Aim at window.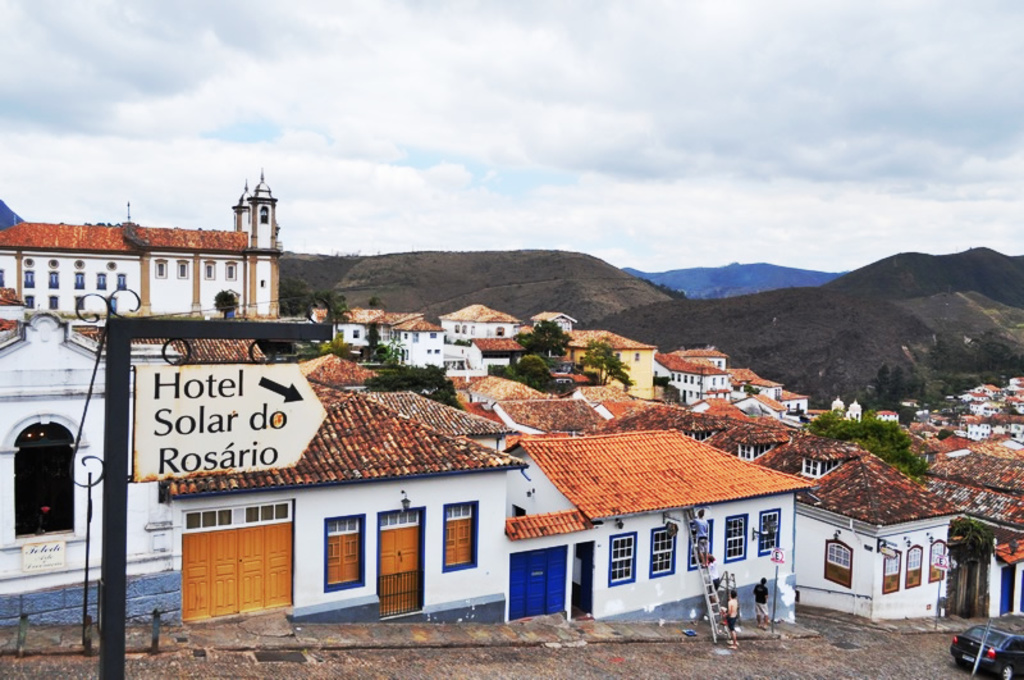
Aimed at select_region(259, 204, 271, 227).
